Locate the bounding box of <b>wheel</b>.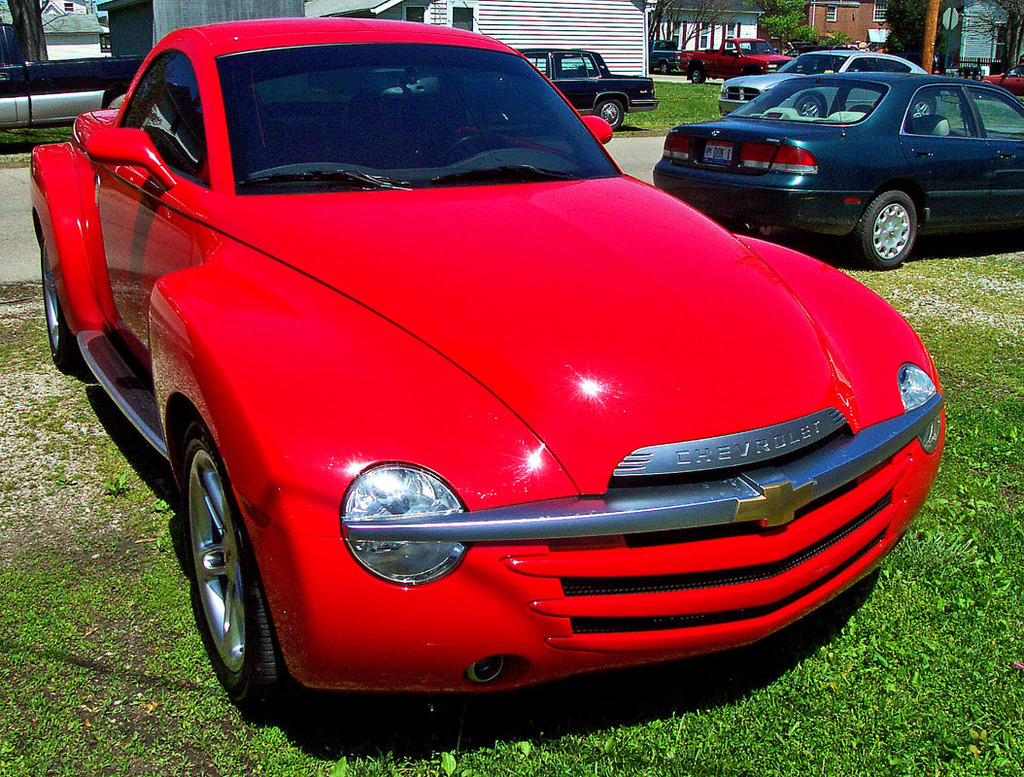
Bounding box: [438,132,509,165].
